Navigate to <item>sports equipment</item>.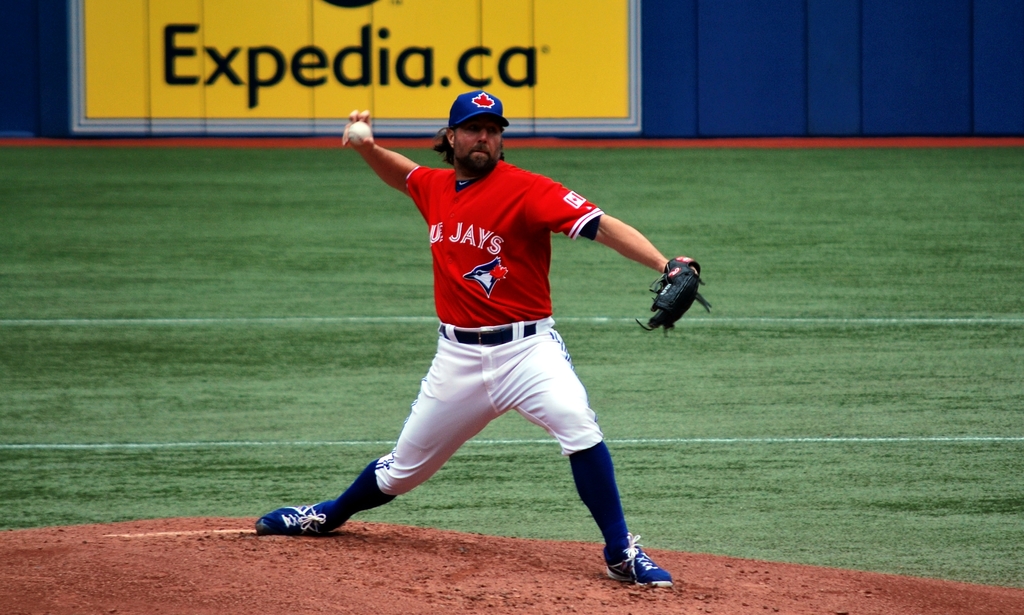
Navigation target: <bbox>346, 122, 372, 146</bbox>.
